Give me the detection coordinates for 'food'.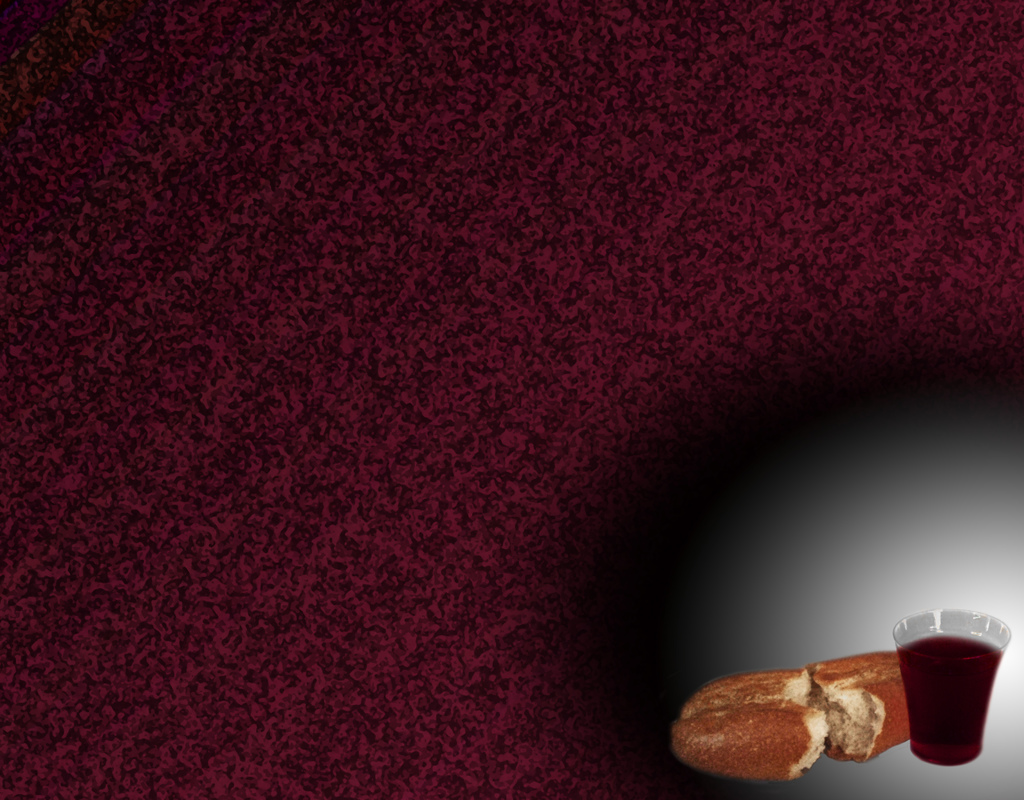
[668,653,913,781].
